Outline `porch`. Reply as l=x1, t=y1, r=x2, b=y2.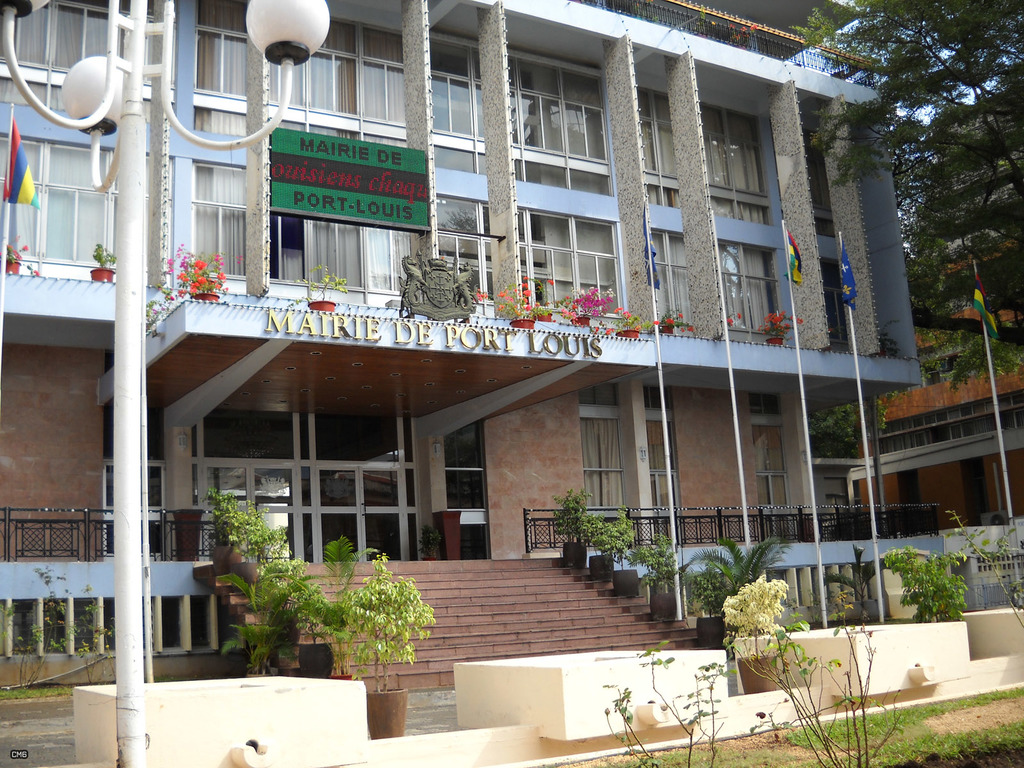
l=0, t=497, r=938, b=547.
